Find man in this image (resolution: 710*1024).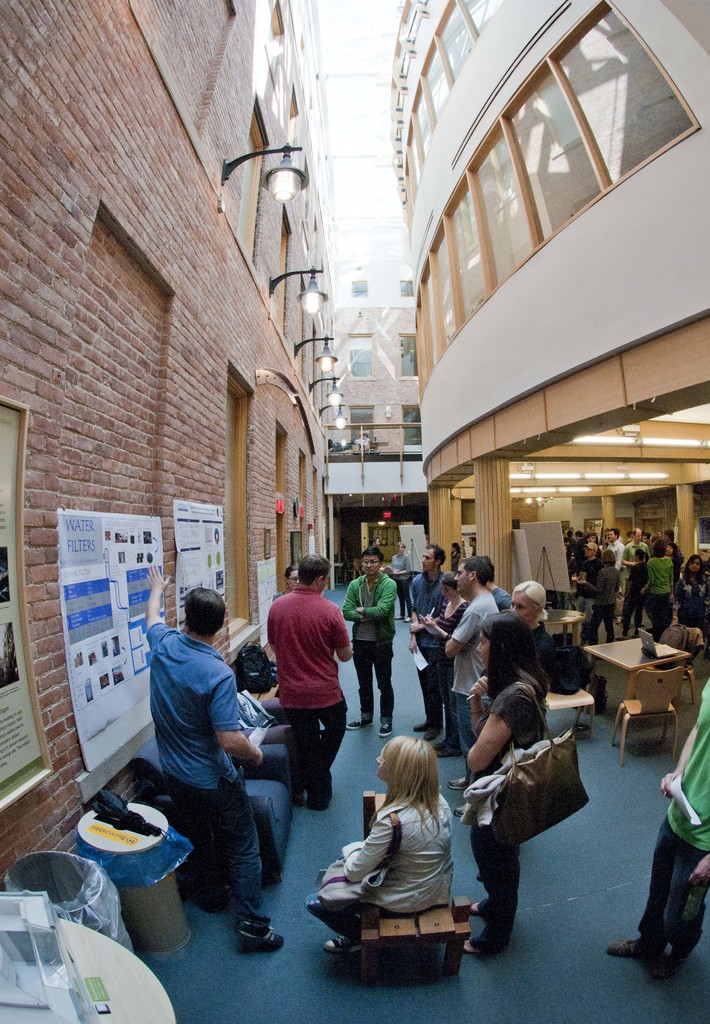
596/677/709/986.
